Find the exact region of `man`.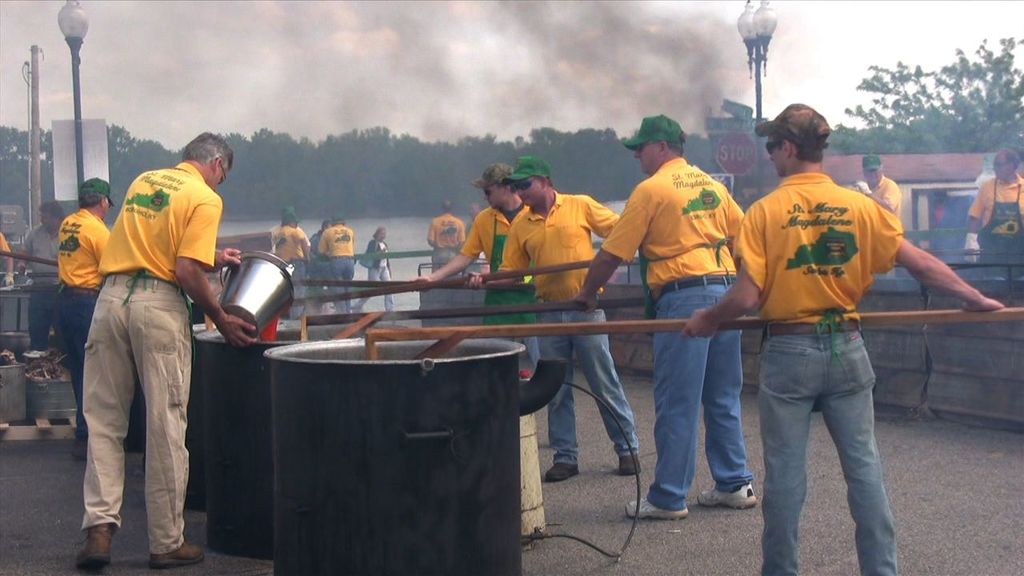
Exact region: Rect(570, 114, 758, 520).
